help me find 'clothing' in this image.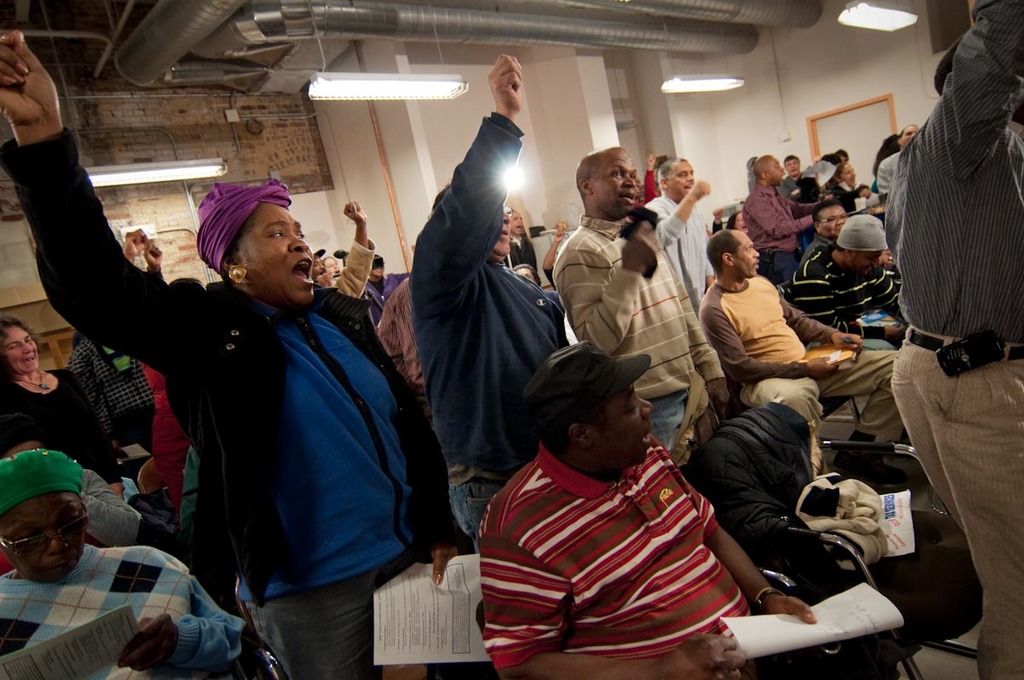
Found it: {"x1": 408, "y1": 112, "x2": 566, "y2": 545}.
